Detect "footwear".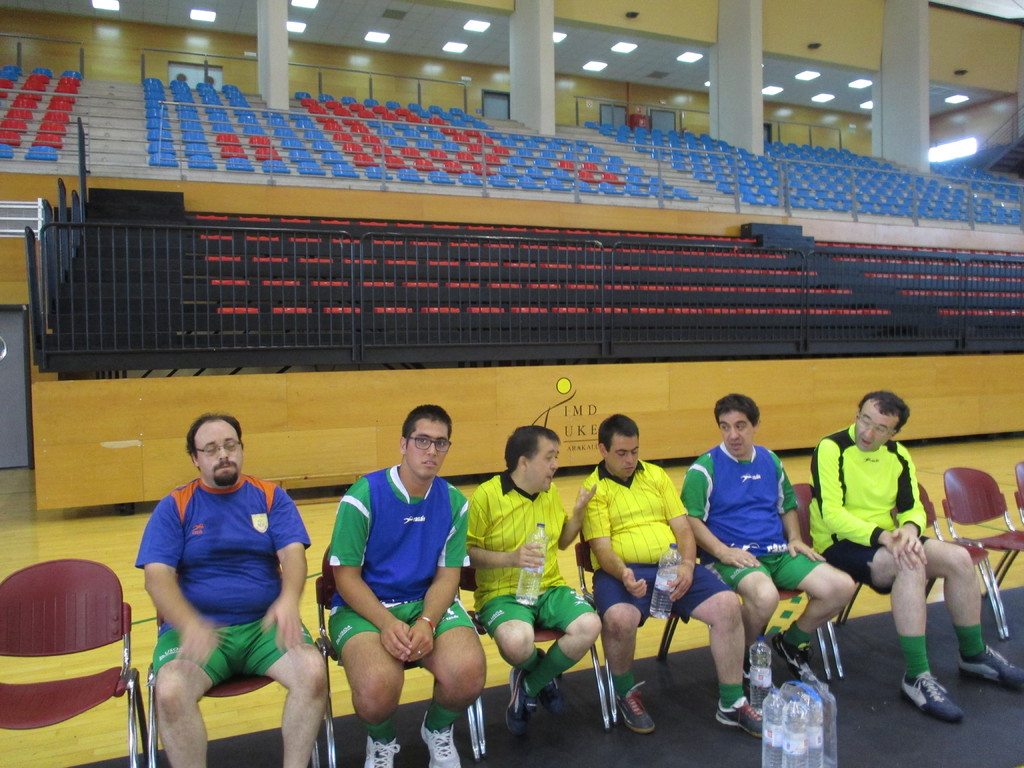
Detected at region(772, 628, 821, 681).
